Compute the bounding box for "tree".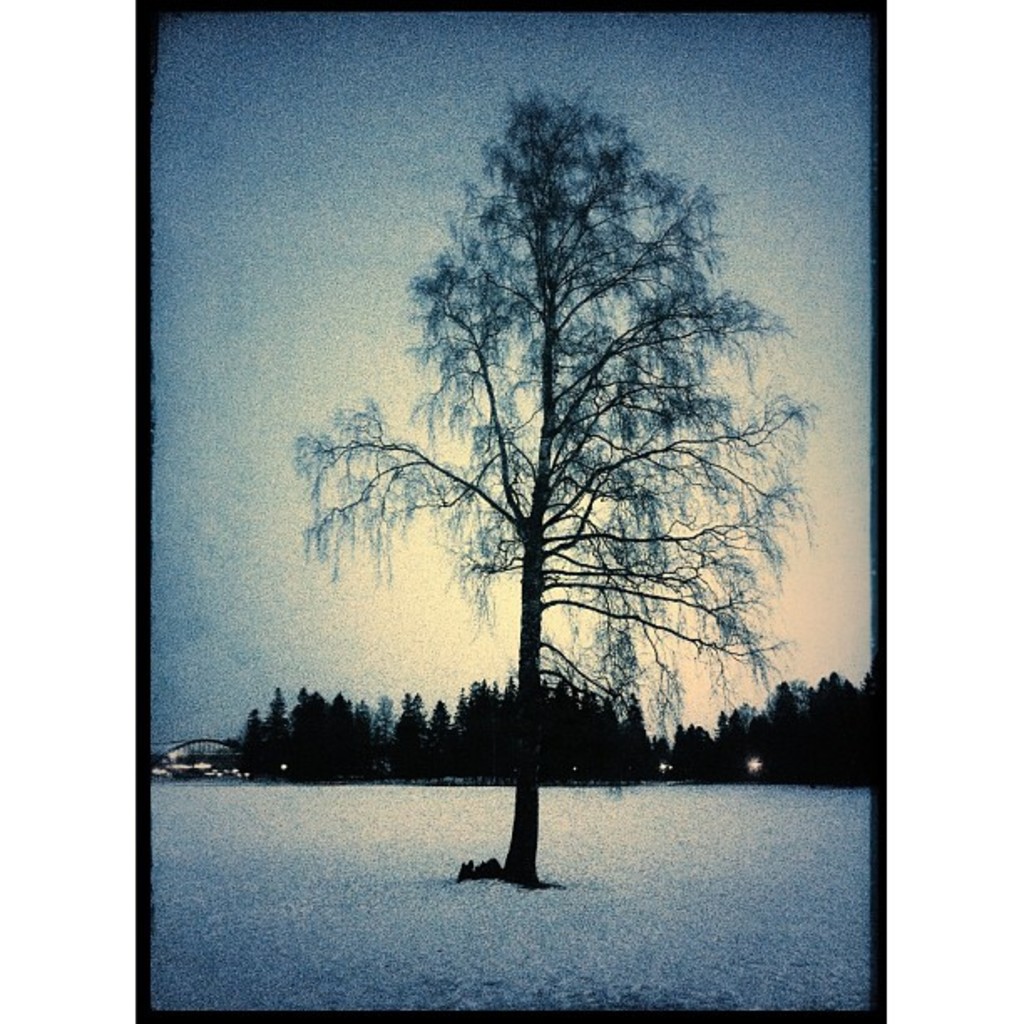
328,701,355,783.
